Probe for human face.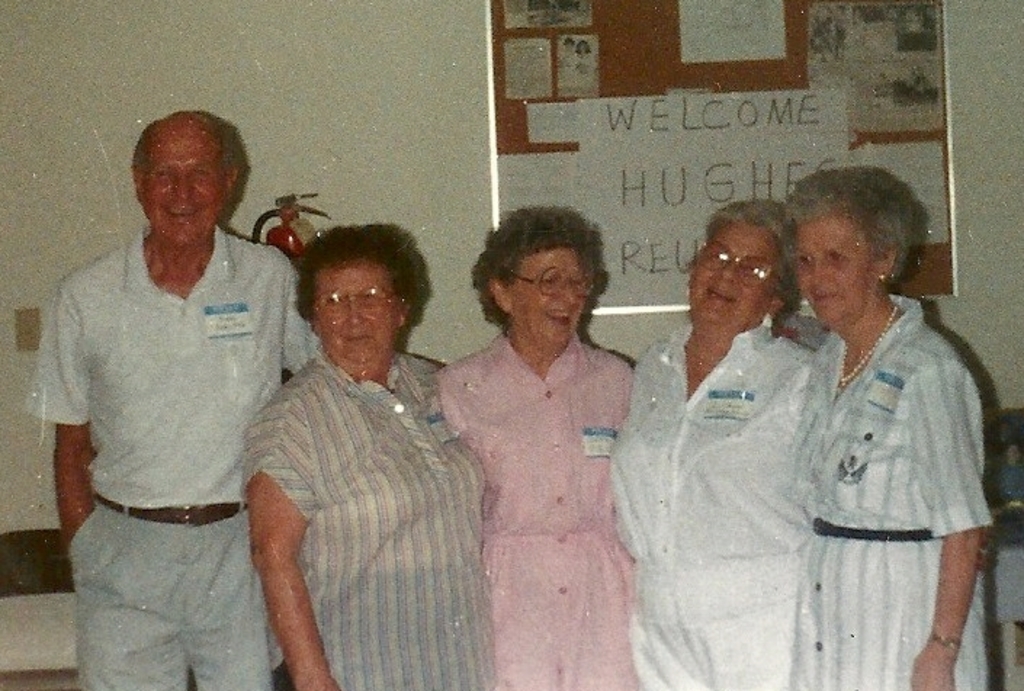
Probe result: 795/216/871/328.
